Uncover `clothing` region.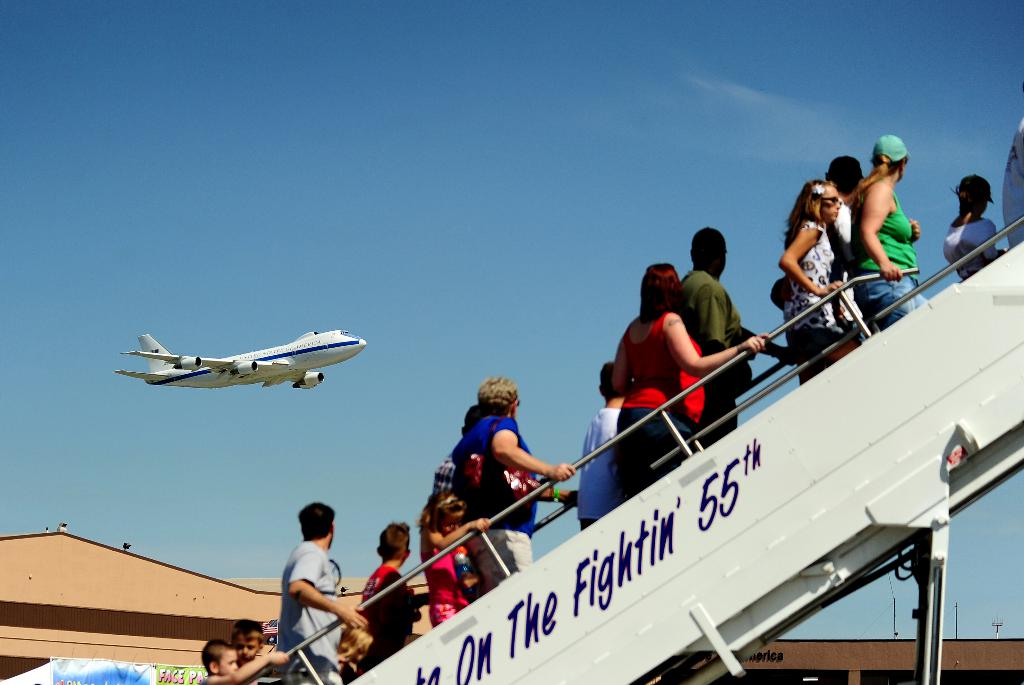
Uncovered: 786, 222, 842, 372.
